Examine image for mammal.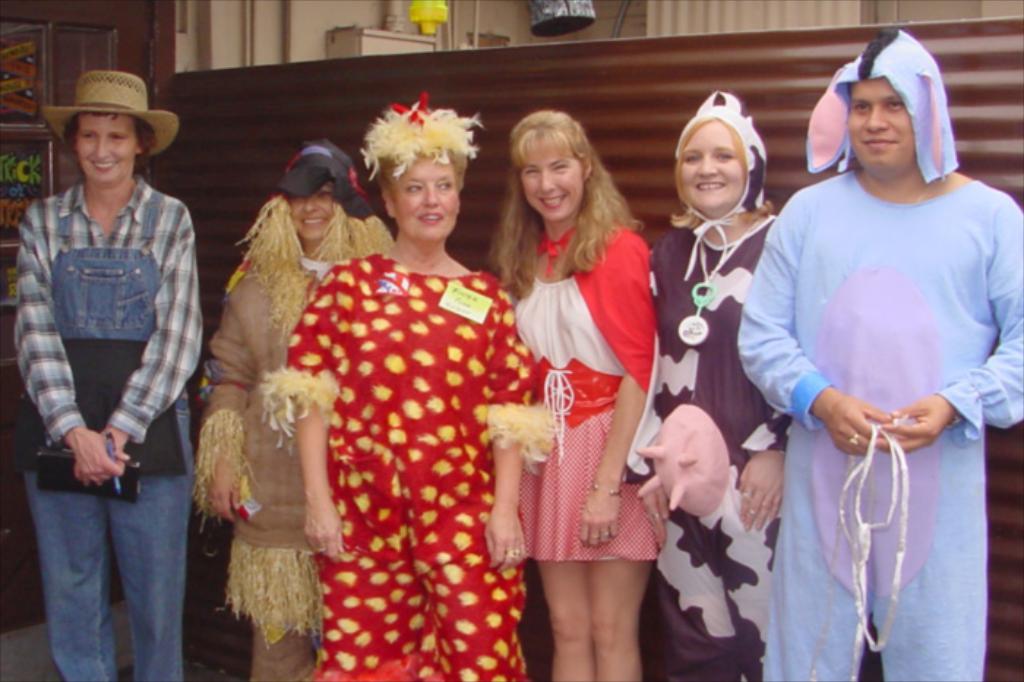
Examination result: region(487, 104, 654, 681).
